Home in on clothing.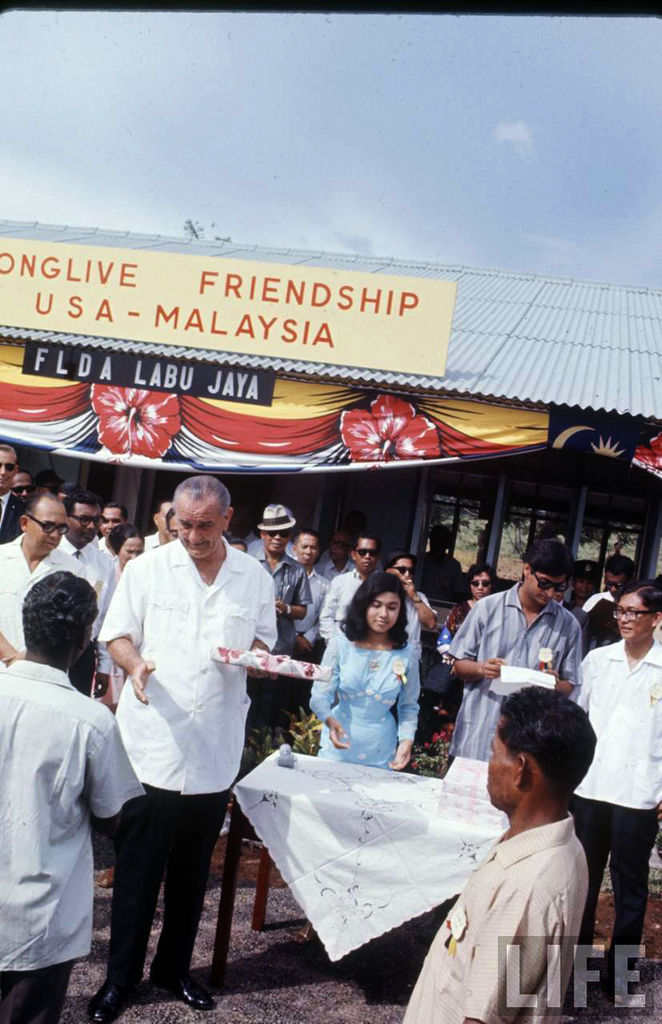
Homed in at (left=0, top=533, right=96, bottom=670).
